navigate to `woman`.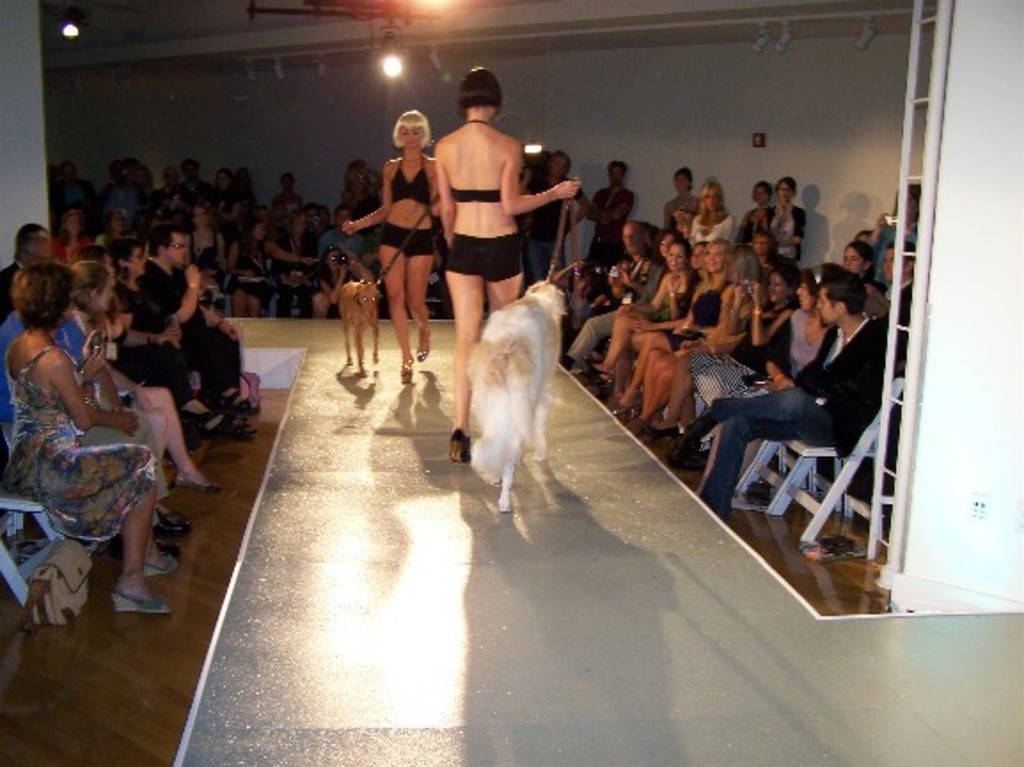
Navigation target: box=[440, 66, 582, 467].
